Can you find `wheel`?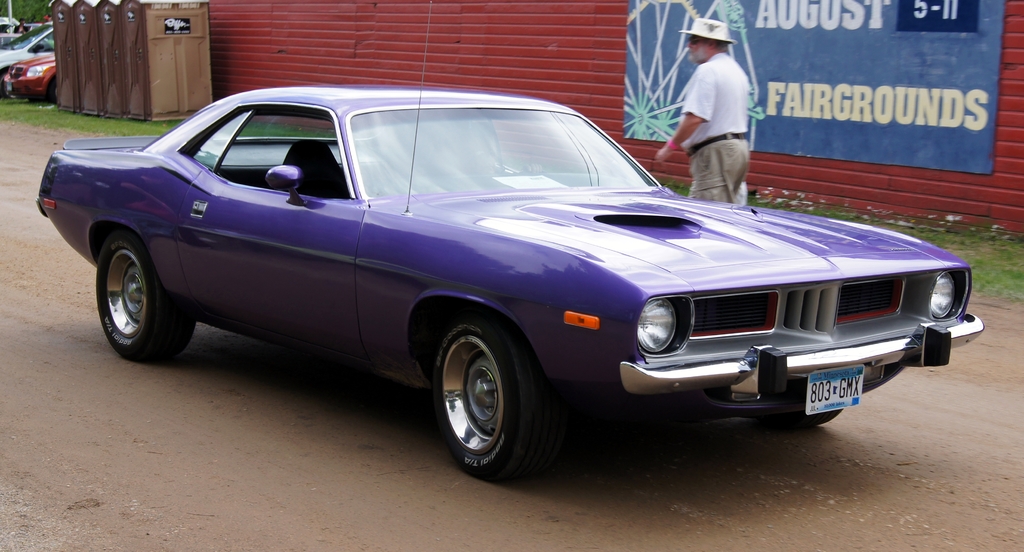
Yes, bounding box: Rect(755, 407, 840, 428).
